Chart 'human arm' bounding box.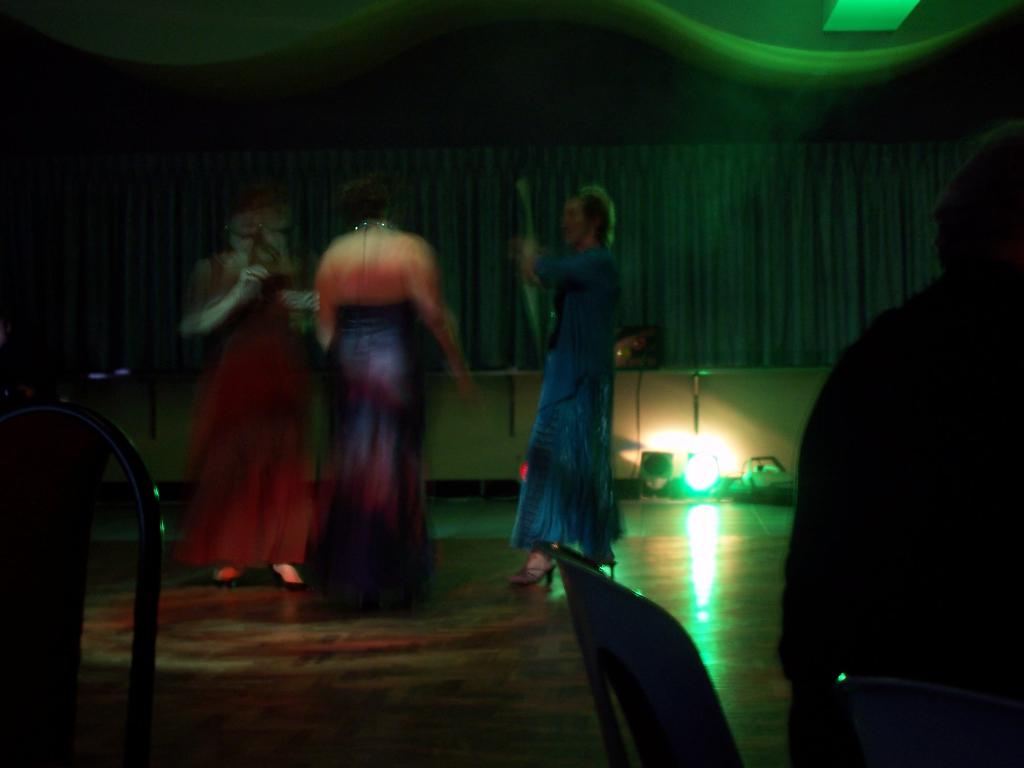
Charted: select_region(310, 244, 340, 356).
